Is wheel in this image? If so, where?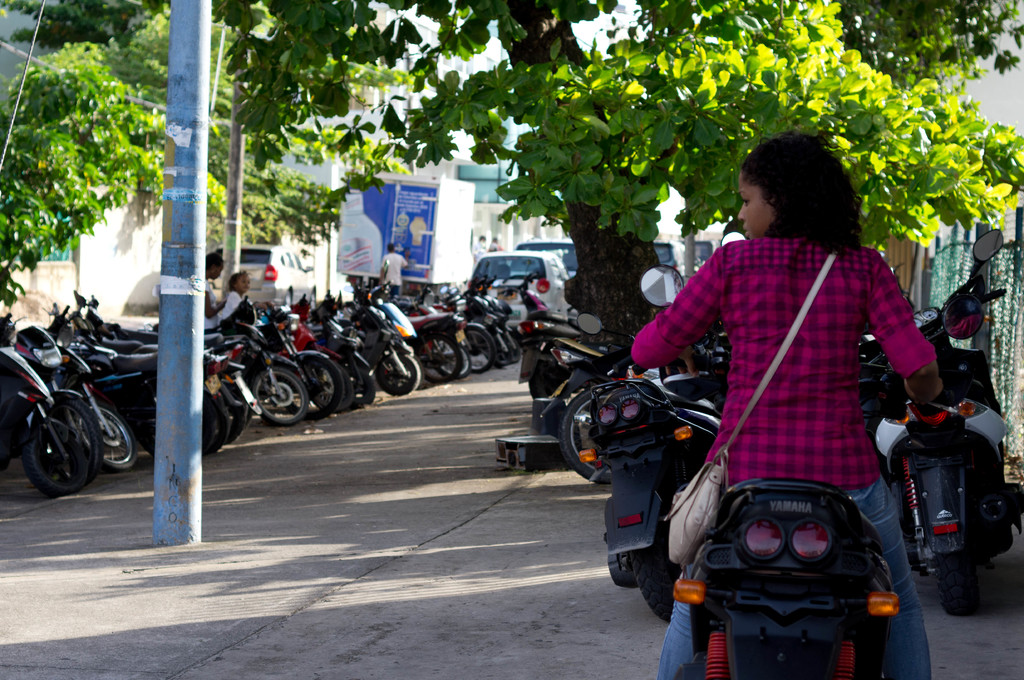
Yes, at rect(86, 406, 133, 472).
